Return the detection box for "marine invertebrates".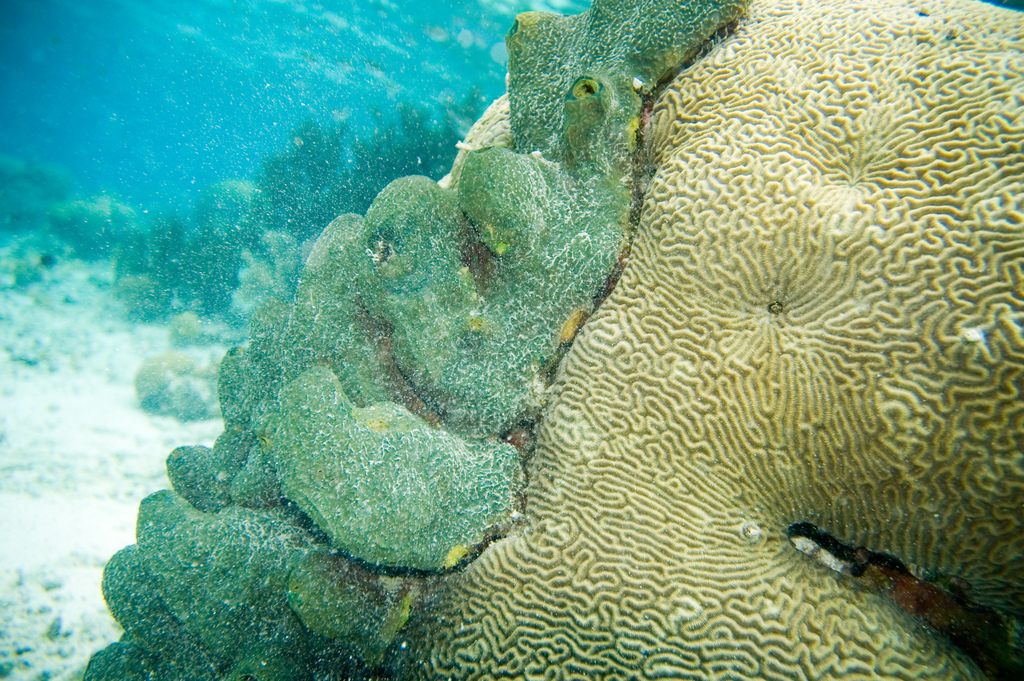
{"left": 342, "top": 0, "right": 1023, "bottom": 680}.
